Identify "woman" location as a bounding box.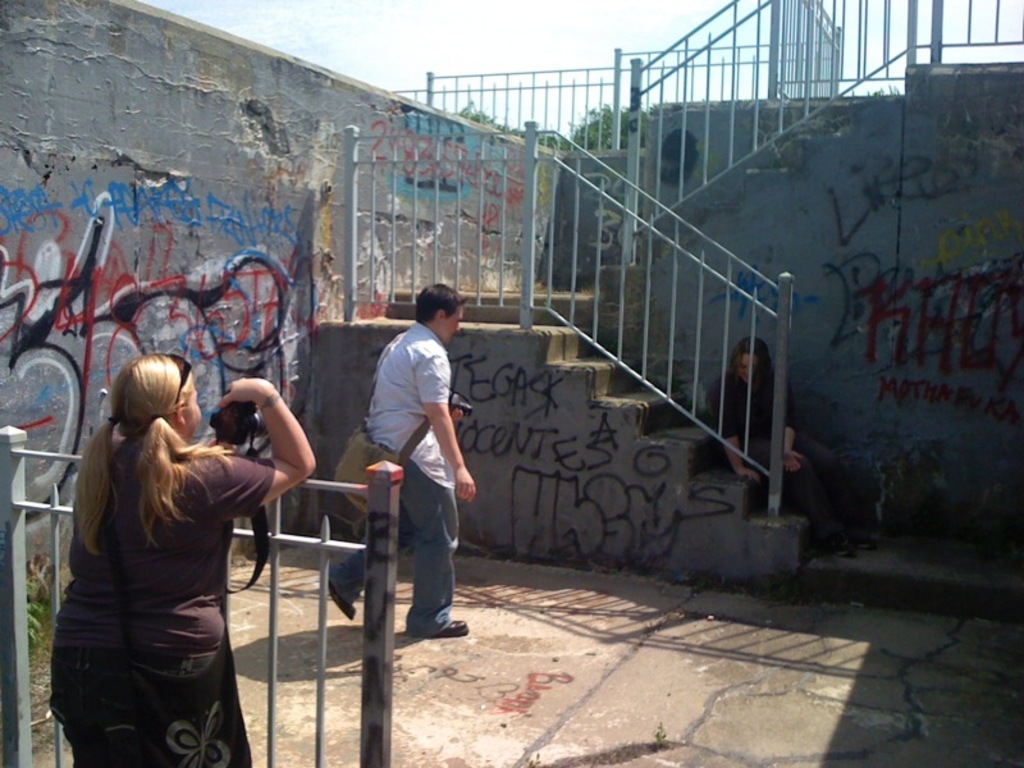
60/346/333/694.
